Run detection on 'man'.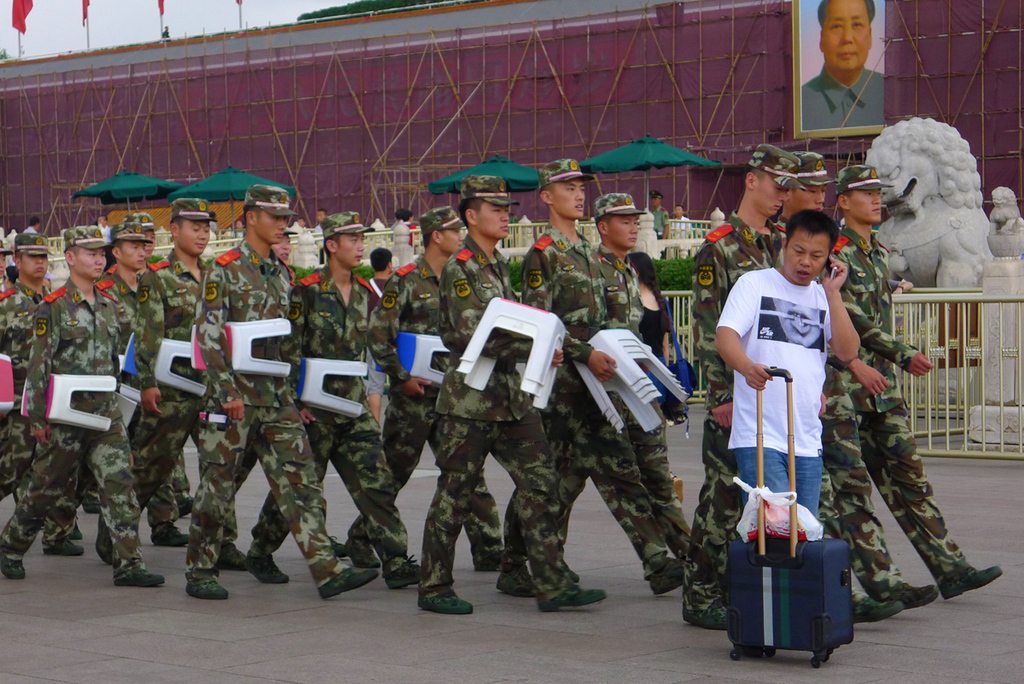
Result: 94:197:245:570.
